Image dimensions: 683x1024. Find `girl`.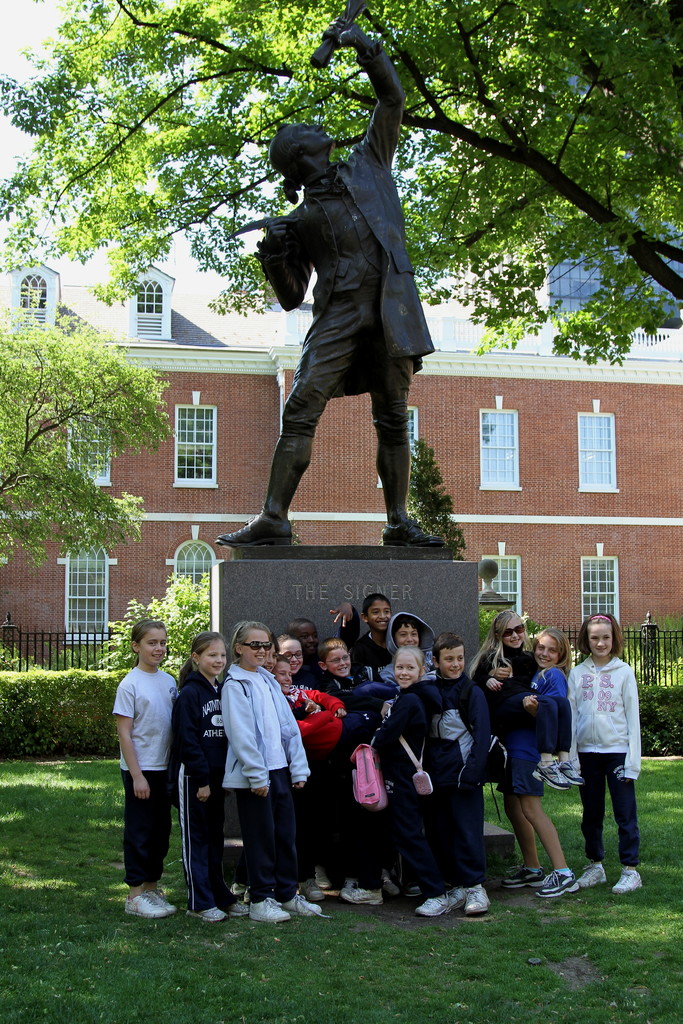
pyautogui.locateOnScreen(365, 644, 434, 896).
